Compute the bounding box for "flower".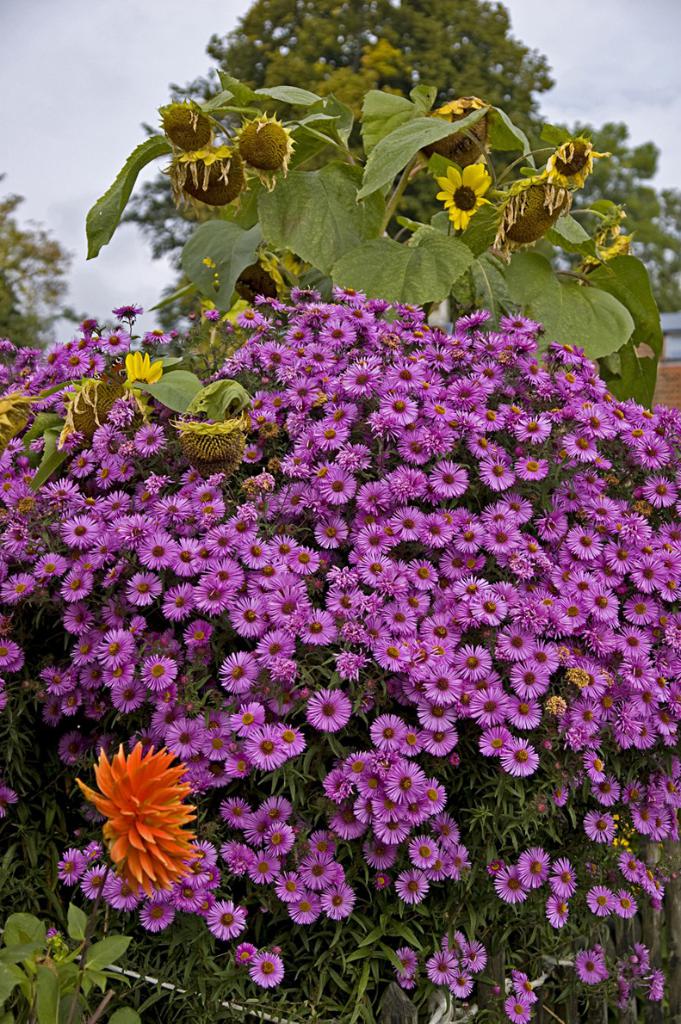
451, 967, 480, 1002.
